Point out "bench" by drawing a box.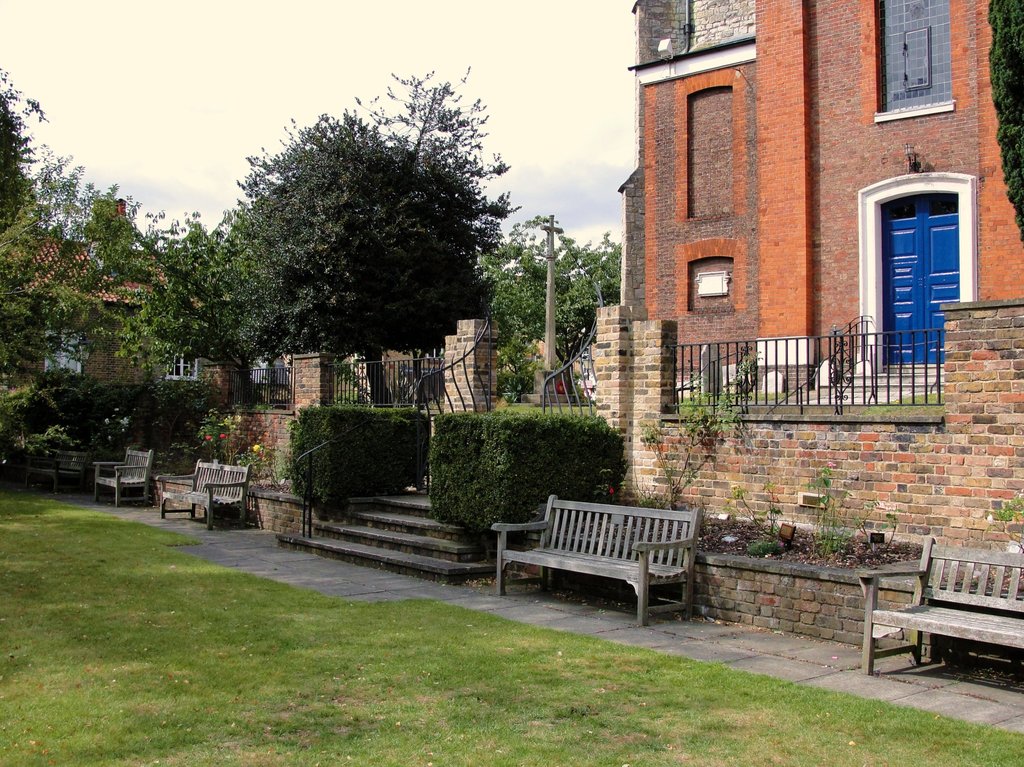
BBox(26, 449, 88, 493).
